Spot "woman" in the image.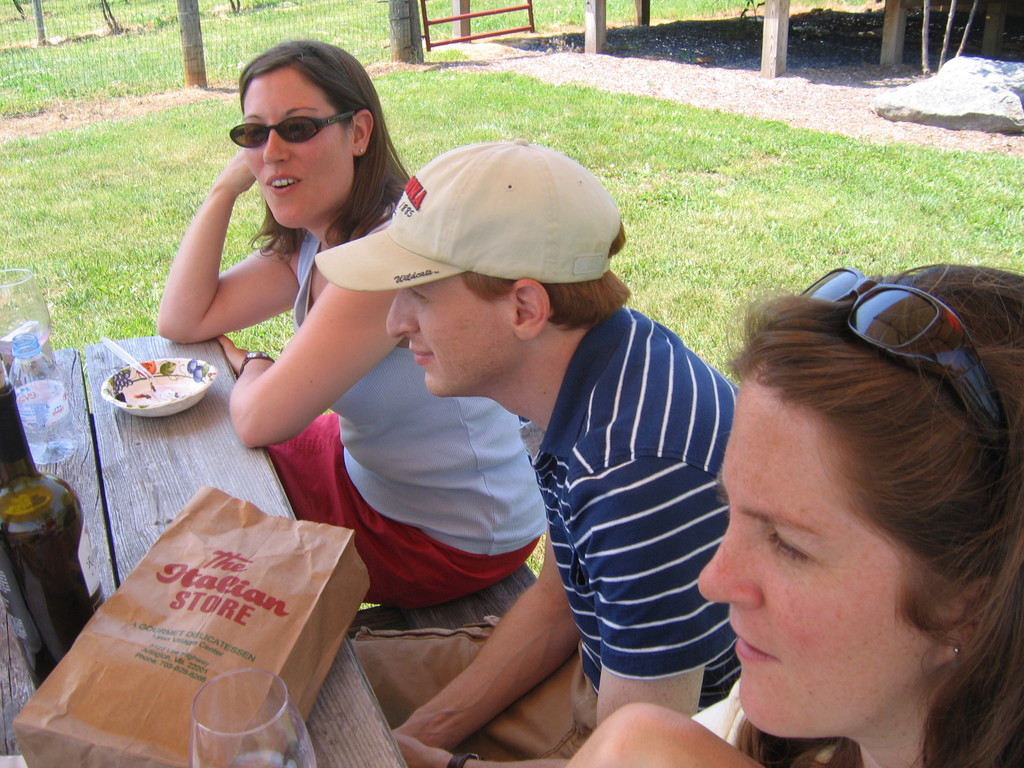
"woman" found at <box>145,38,543,598</box>.
